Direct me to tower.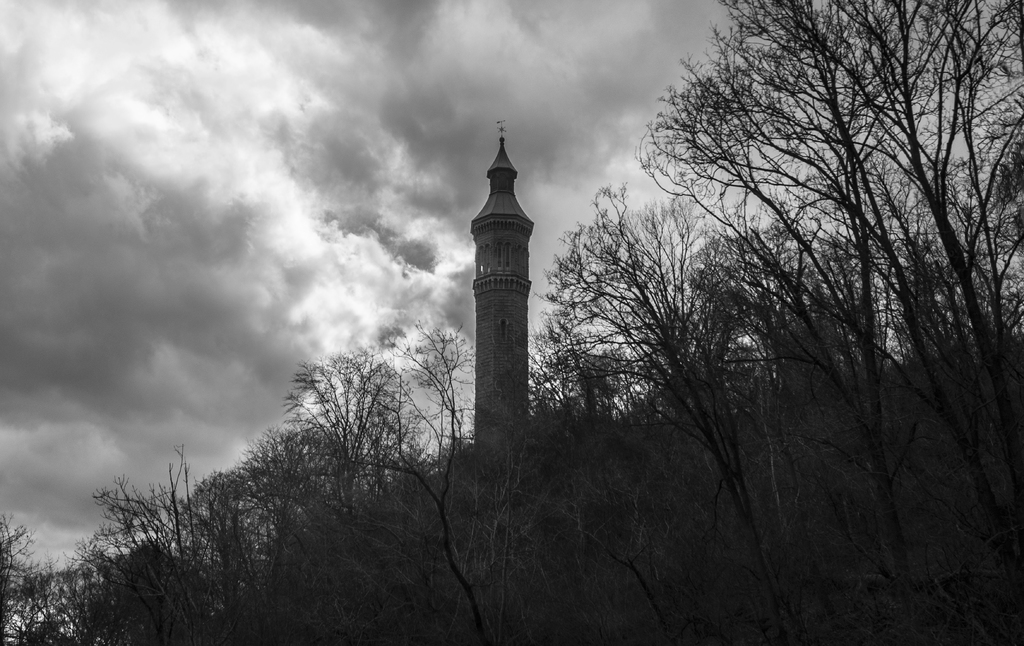
Direction: [left=467, top=124, right=536, bottom=443].
